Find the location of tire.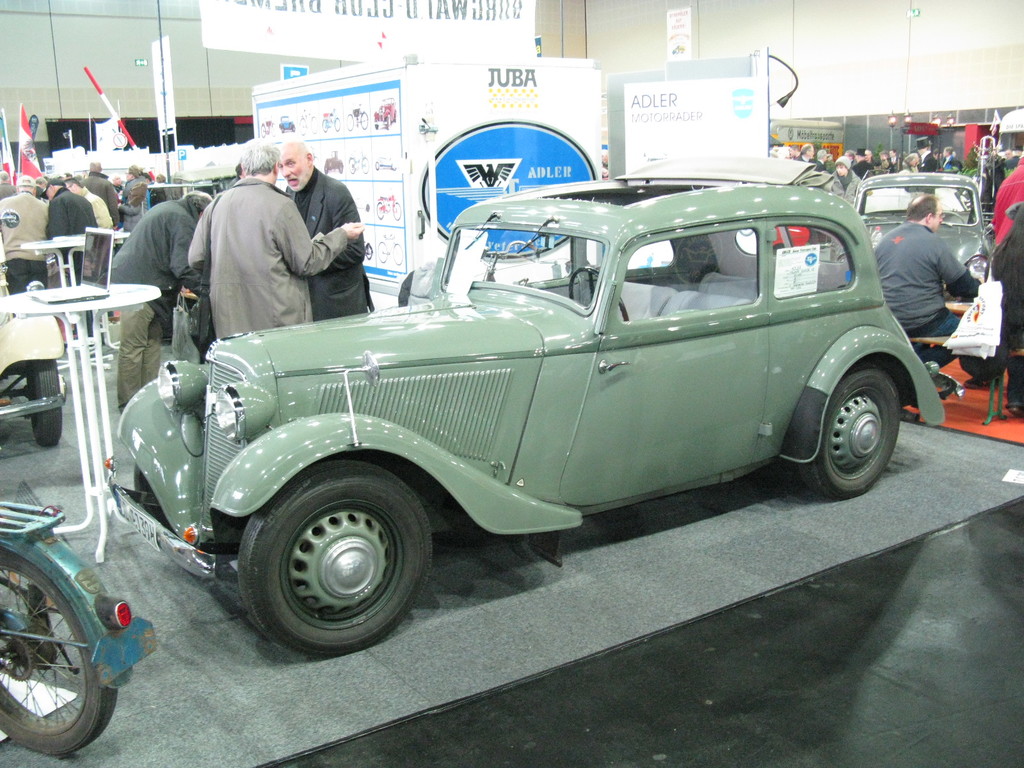
Location: 239,462,434,654.
